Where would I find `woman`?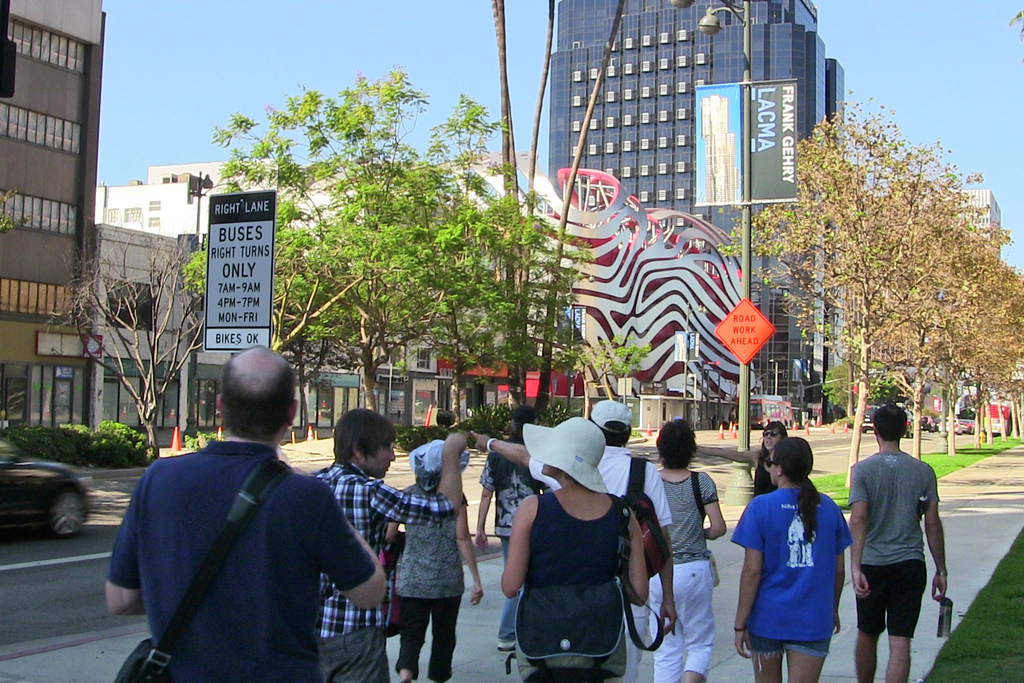
At 691, 420, 791, 502.
